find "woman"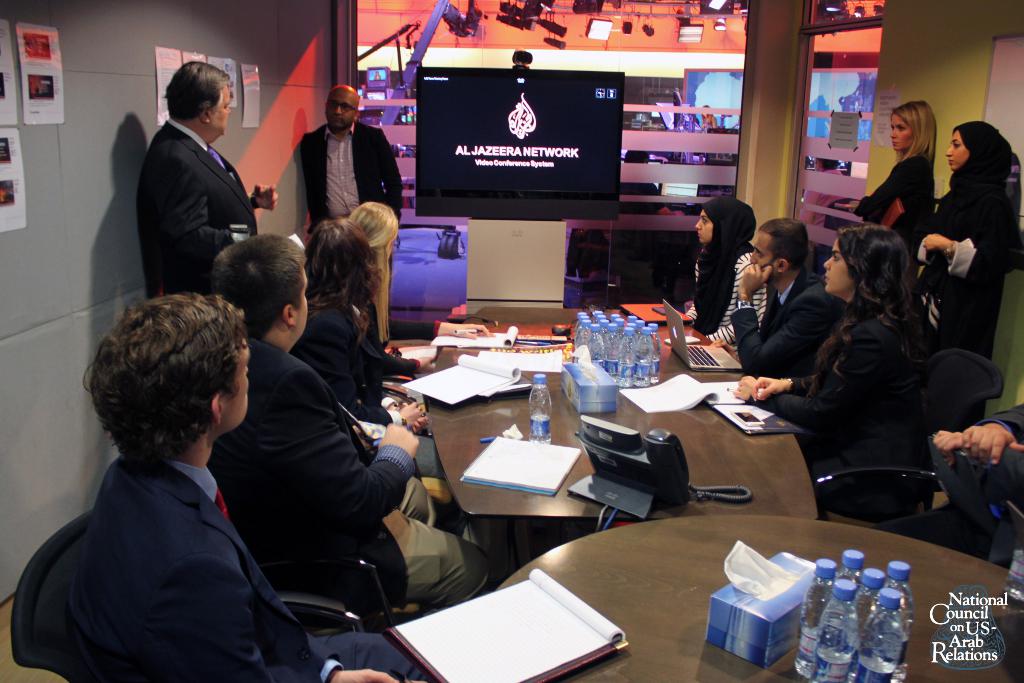
pyautogui.locateOnScreen(927, 104, 1015, 365)
